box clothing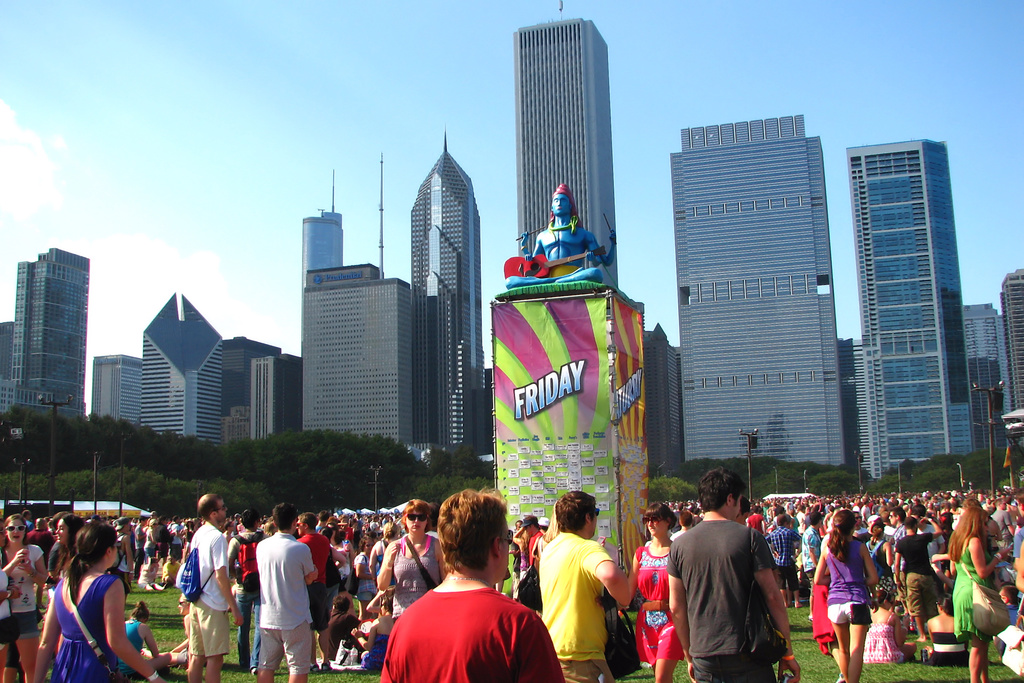
Rect(324, 561, 340, 605)
